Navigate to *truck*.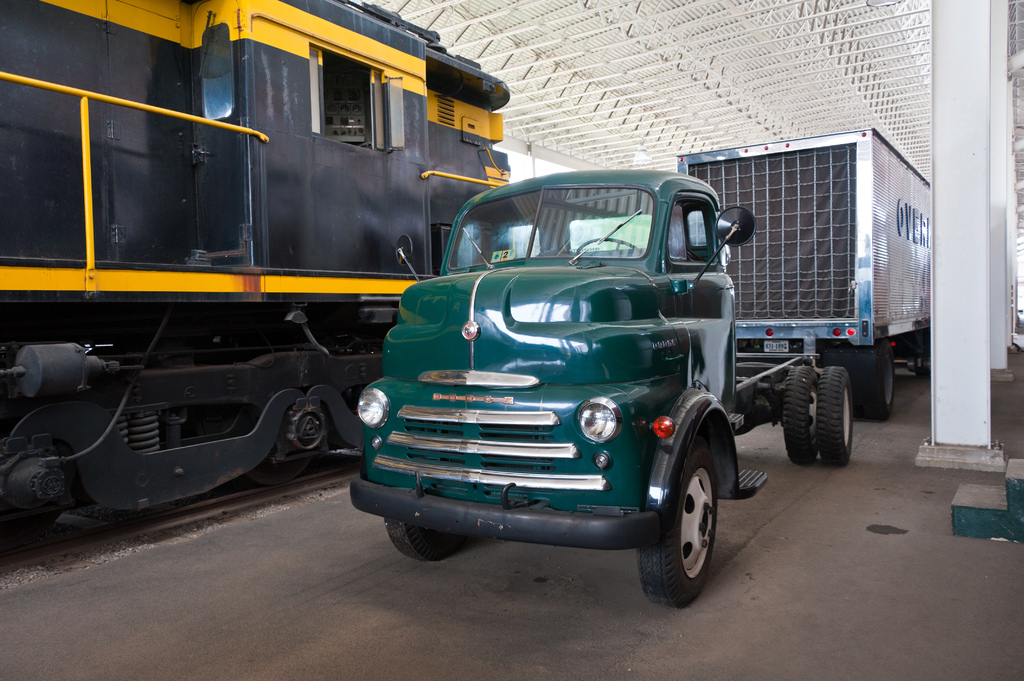
Navigation target: (280, 129, 900, 589).
